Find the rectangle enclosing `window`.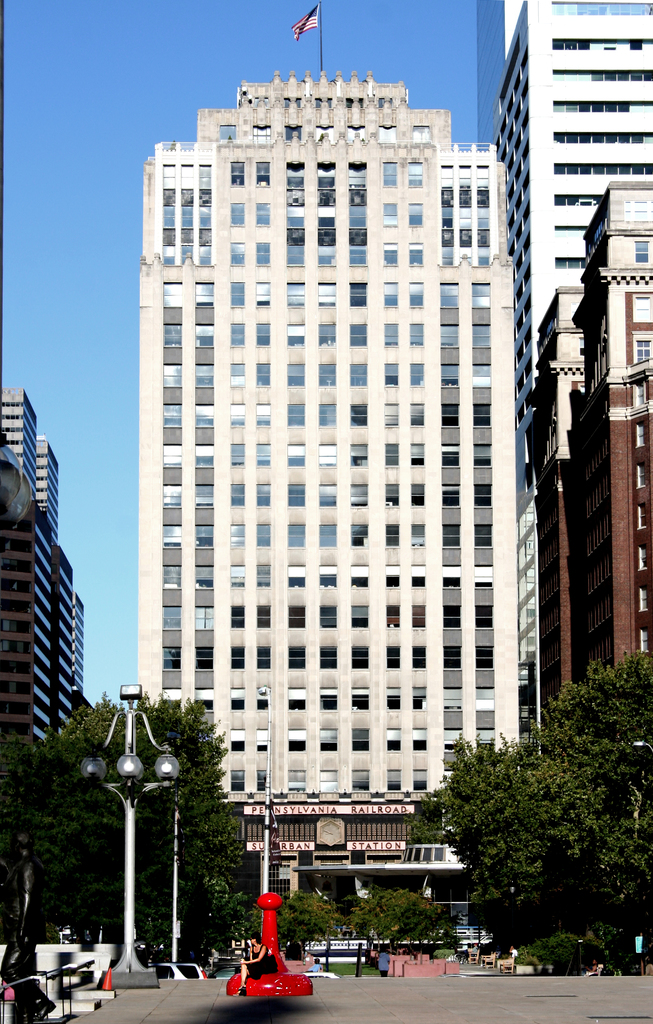
{"x1": 318, "y1": 605, "x2": 334, "y2": 628}.
